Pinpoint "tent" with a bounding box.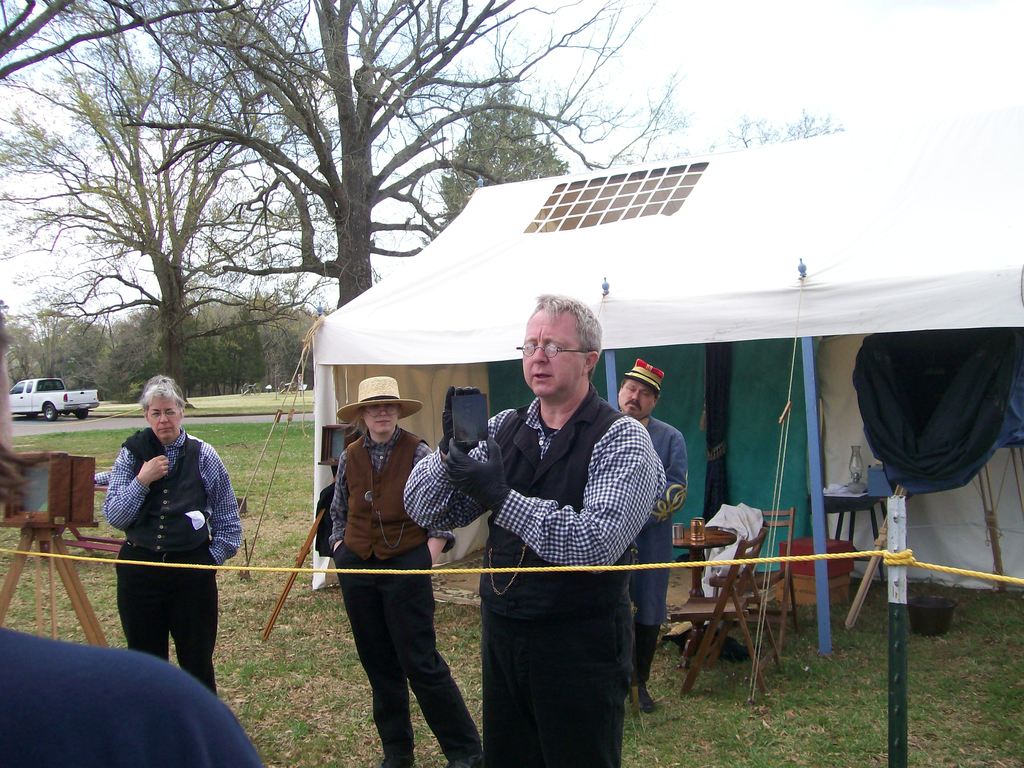
(x1=302, y1=177, x2=839, y2=535).
